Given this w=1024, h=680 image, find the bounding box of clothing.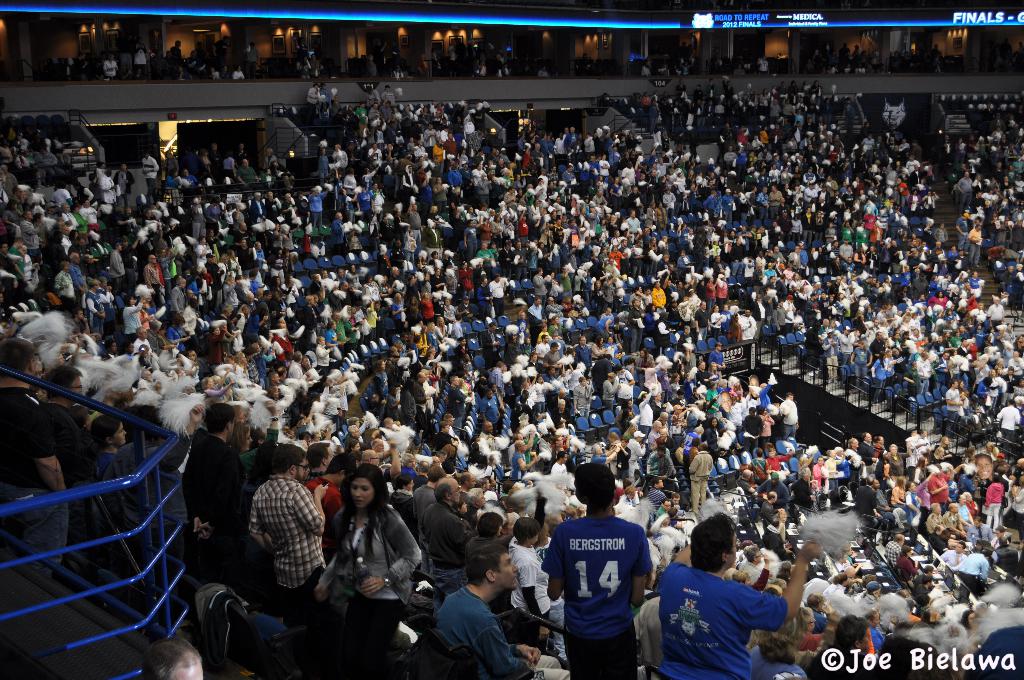
bbox=(425, 580, 531, 677).
